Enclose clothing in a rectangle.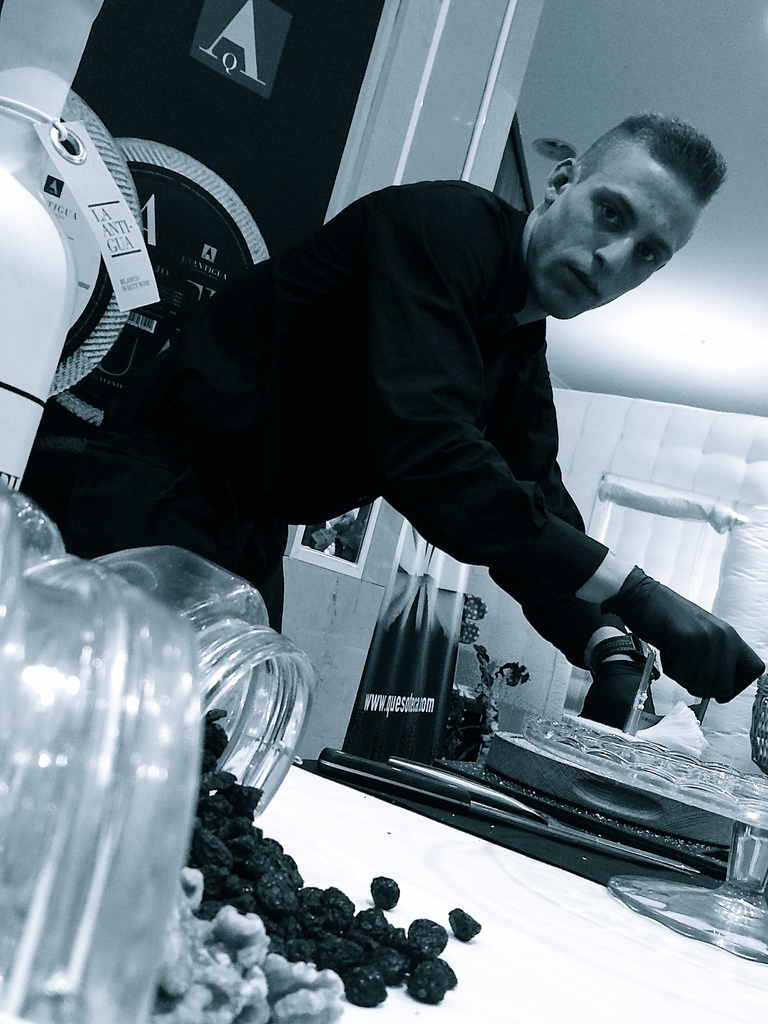
bbox(29, 185, 767, 667).
